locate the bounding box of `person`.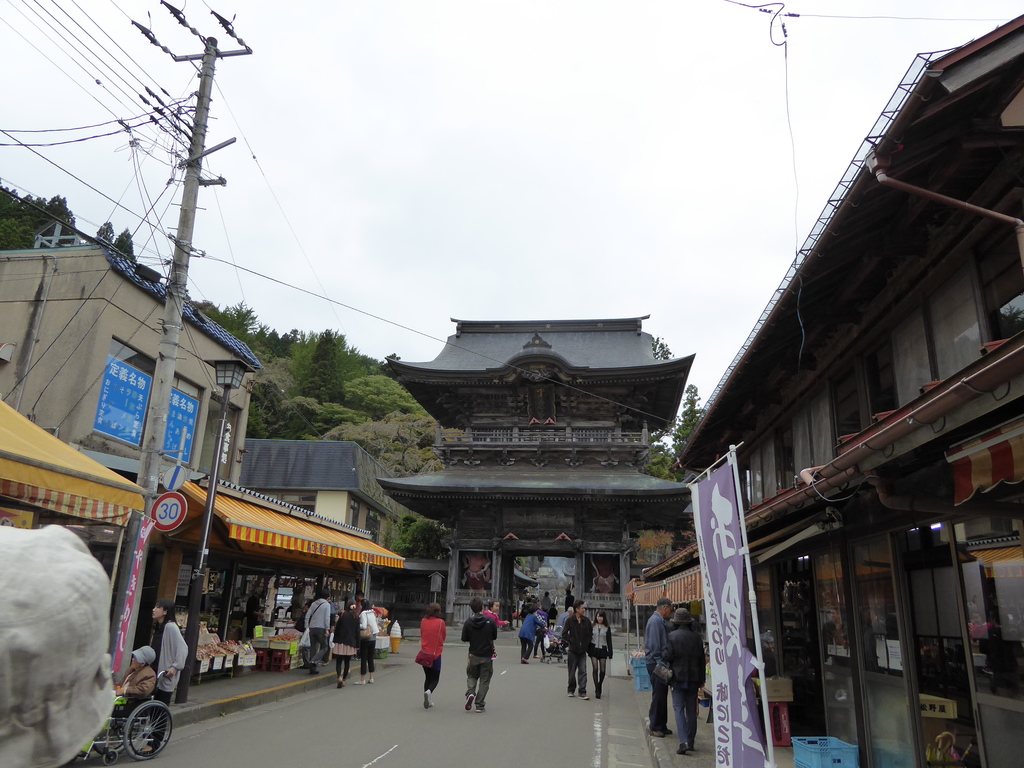
Bounding box: bbox=(484, 603, 509, 623).
